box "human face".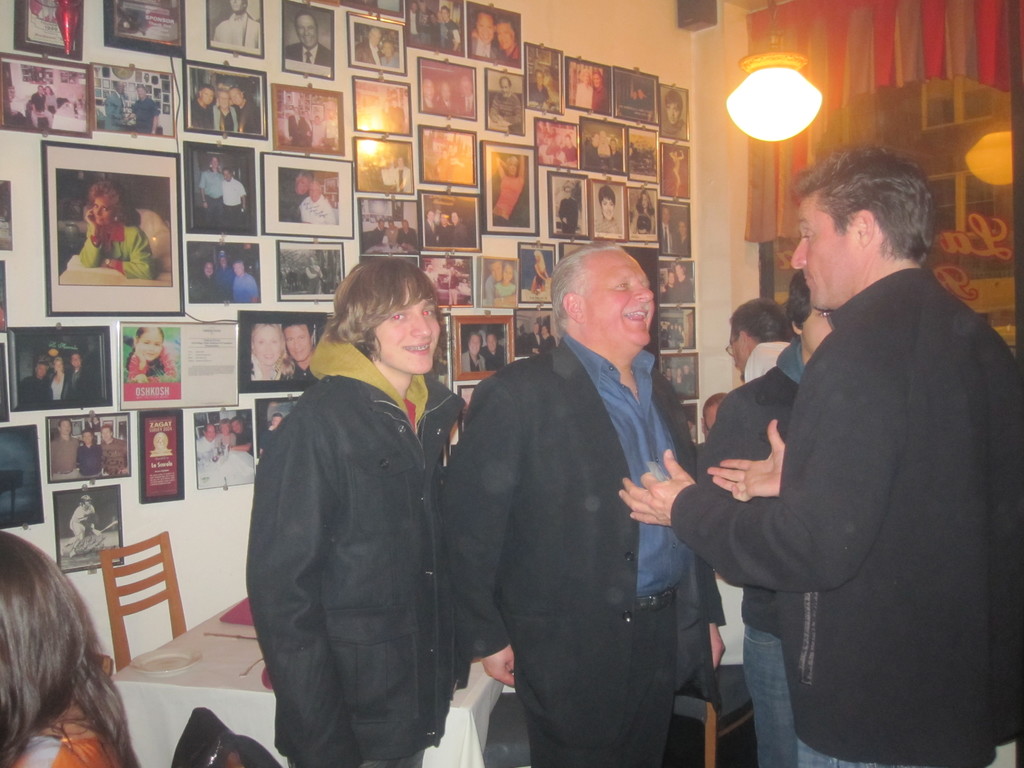
box=[678, 222, 686, 236].
